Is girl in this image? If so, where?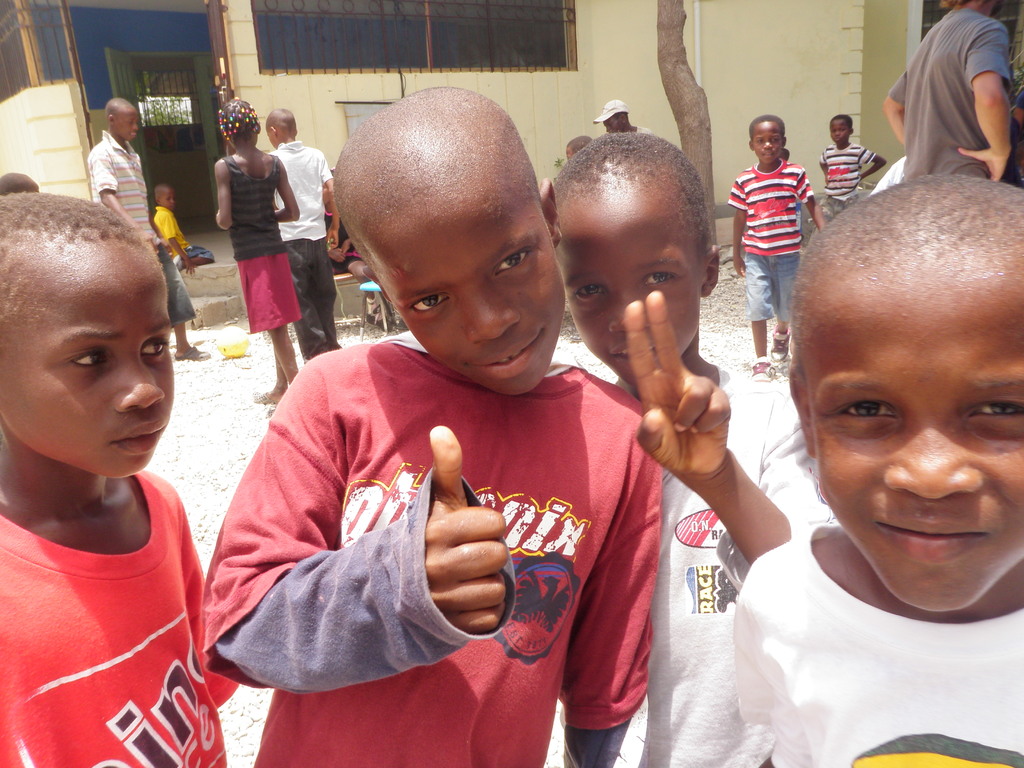
Yes, at <region>215, 96, 300, 404</region>.
